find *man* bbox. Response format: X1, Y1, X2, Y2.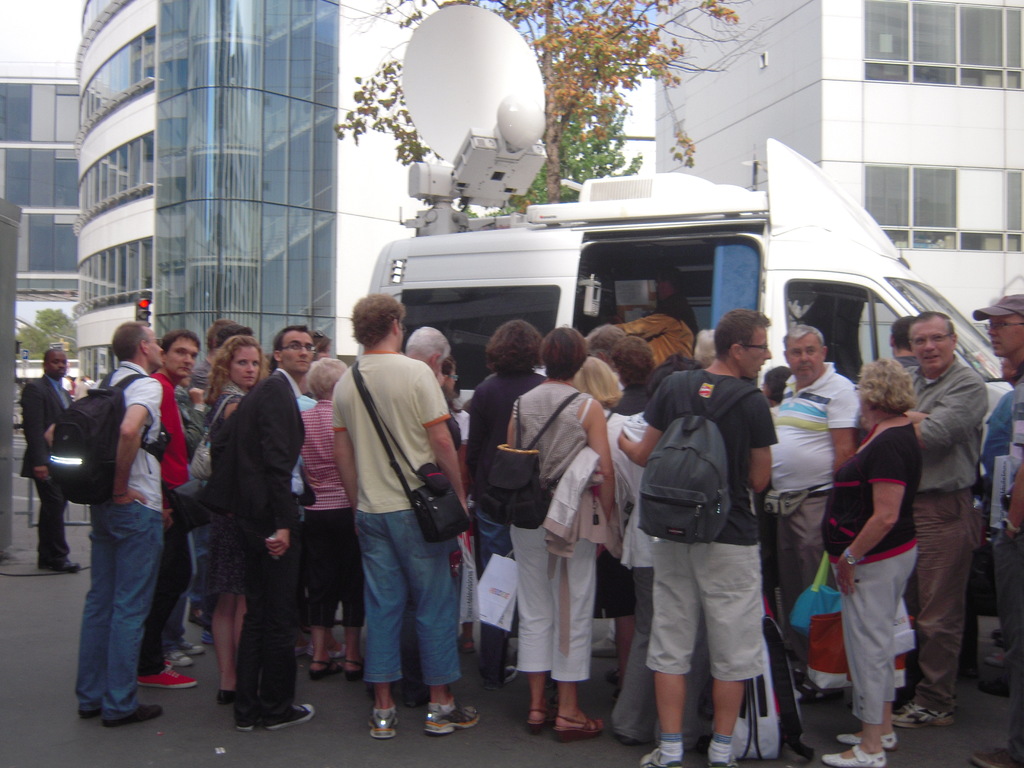
211, 325, 313, 733.
